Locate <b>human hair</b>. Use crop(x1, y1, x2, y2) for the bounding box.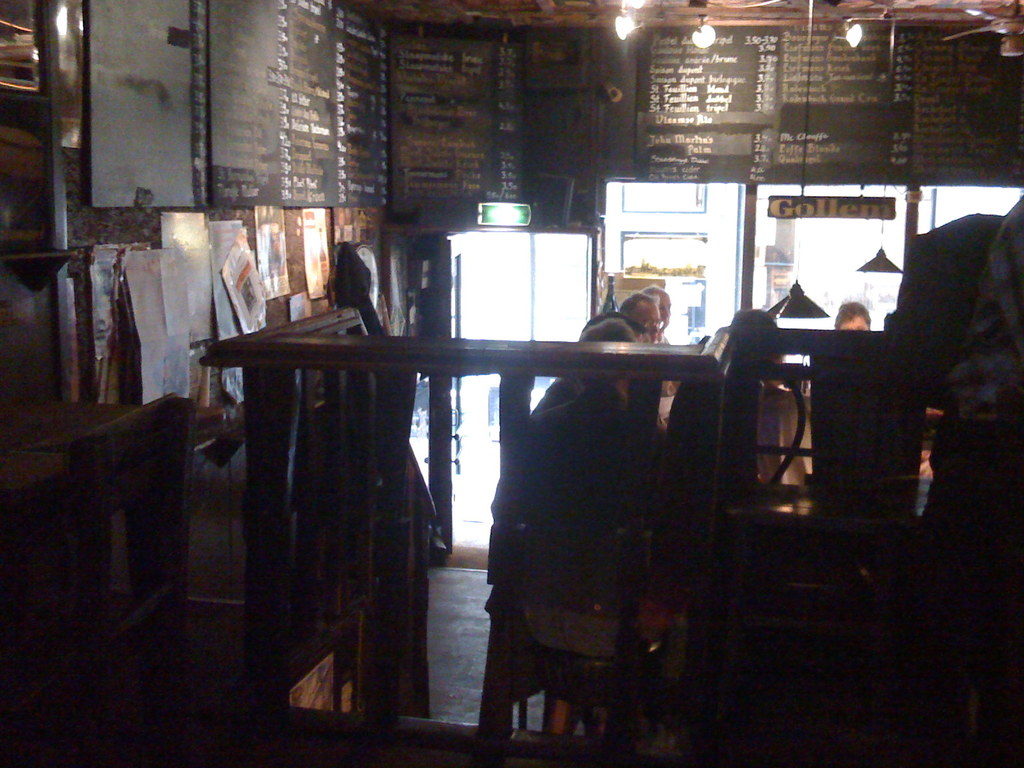
crop(729, 306, 790, 387).
